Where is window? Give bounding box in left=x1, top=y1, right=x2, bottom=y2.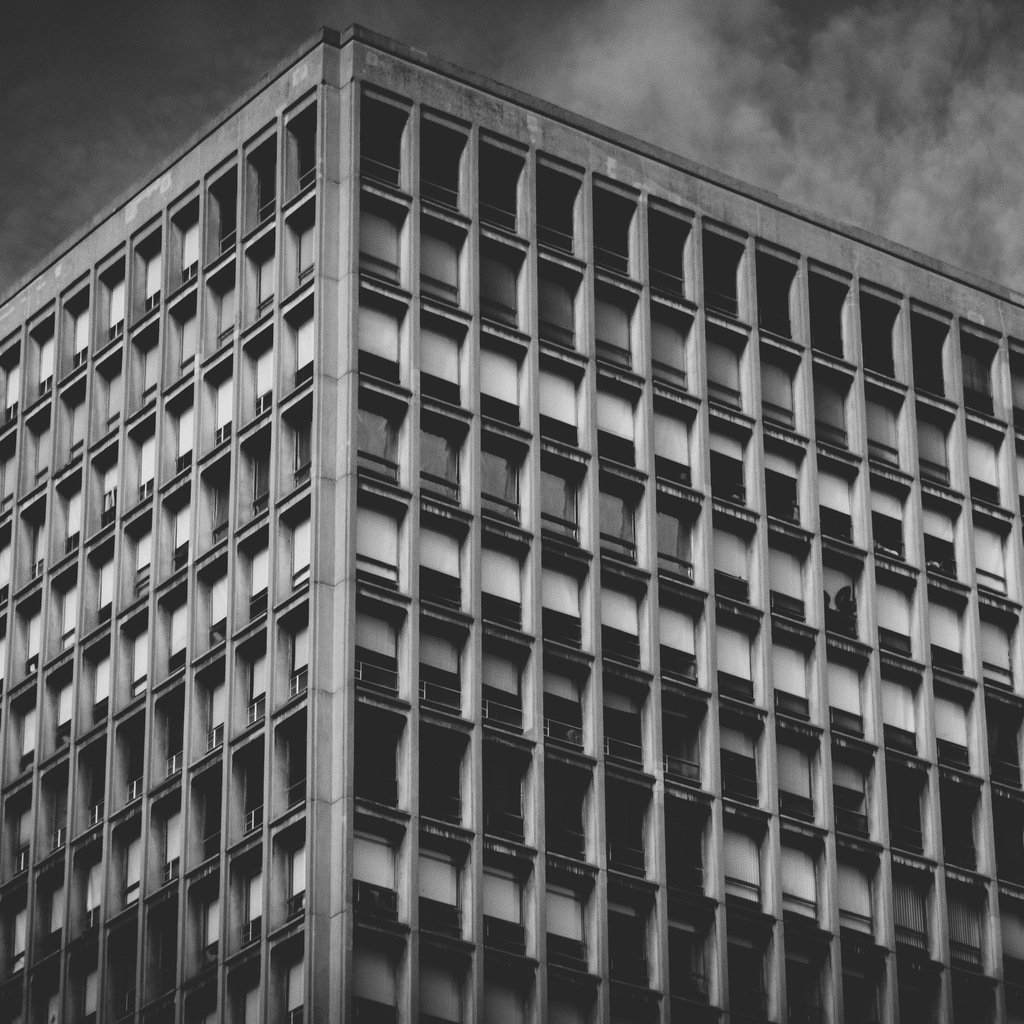
left=881, top=667, right=924, bottom=770.
